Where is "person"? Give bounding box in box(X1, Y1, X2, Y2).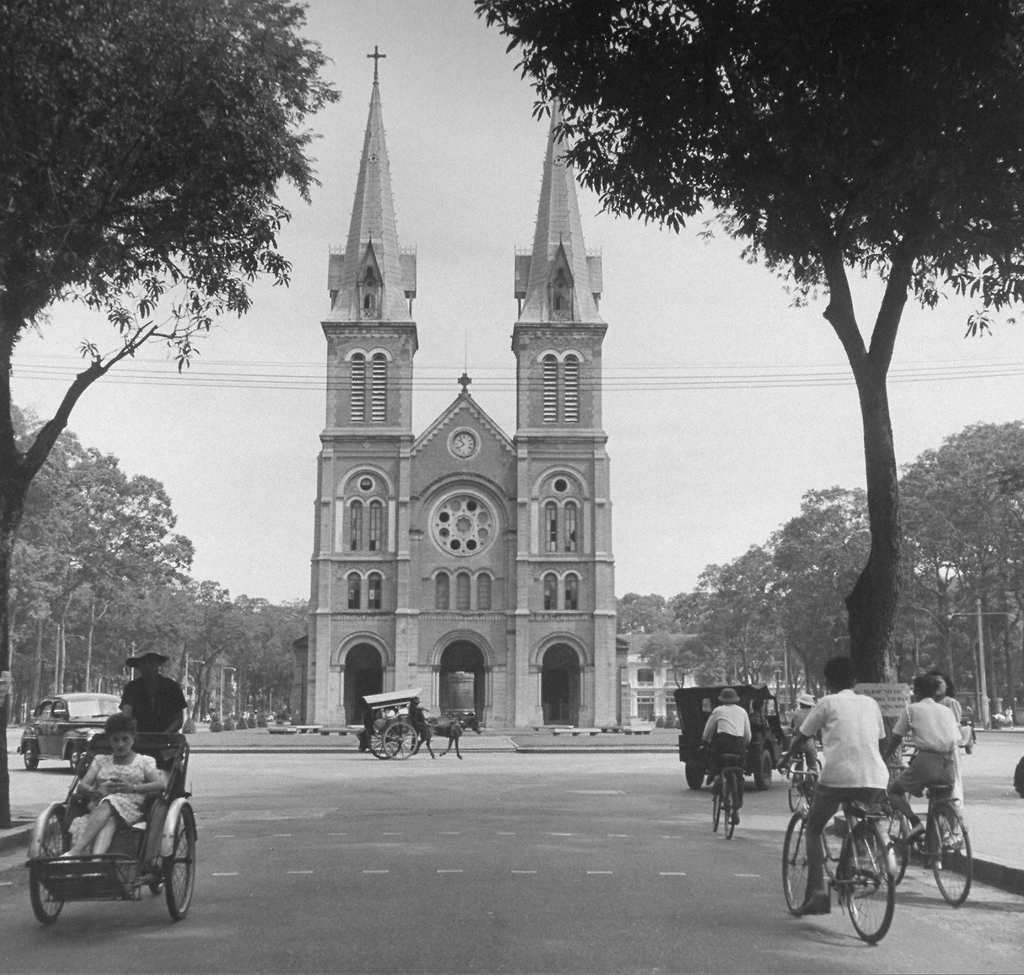
box(881, 672, 963, 841).
